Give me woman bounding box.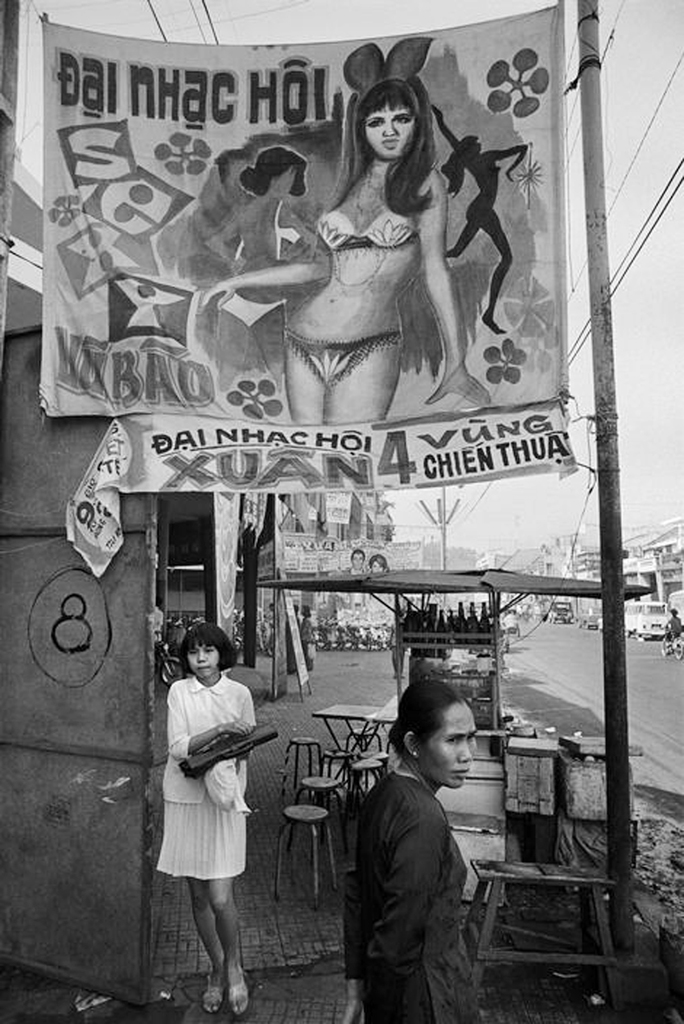
rect(340, 681, 484, 1023).
